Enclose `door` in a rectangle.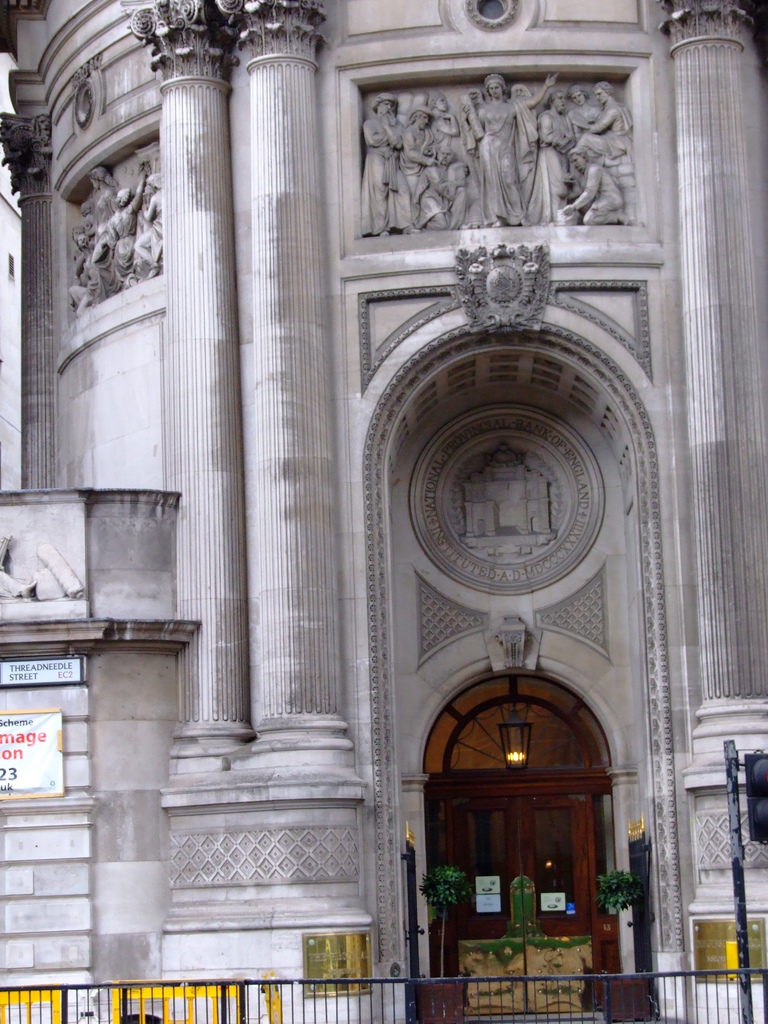
bbox=(418, 657, 630, 998).
